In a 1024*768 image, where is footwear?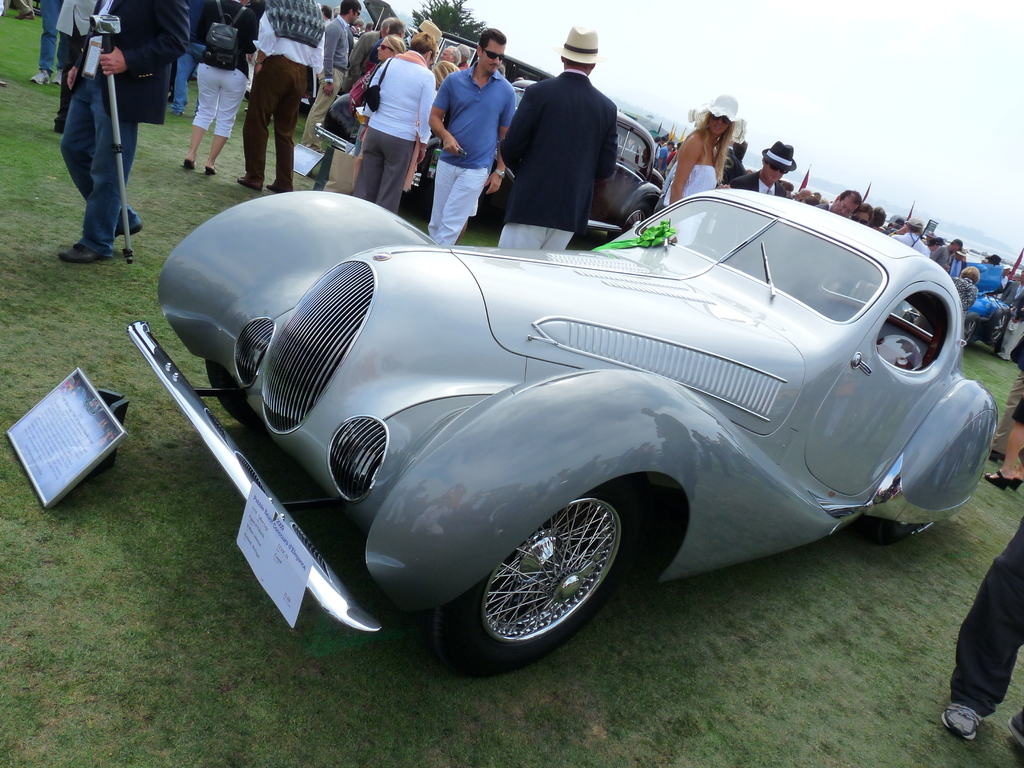
[left=0, top=80, right=6, bottom=85].
